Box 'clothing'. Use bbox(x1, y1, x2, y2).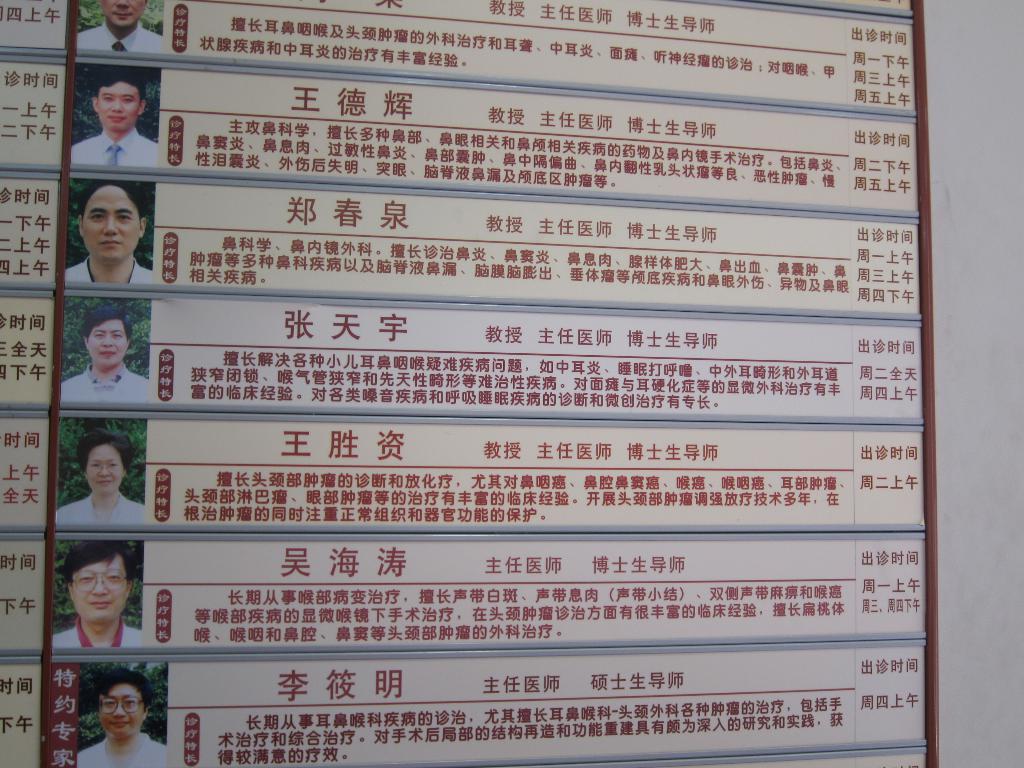
bbox(51, 607, 153, 652).
